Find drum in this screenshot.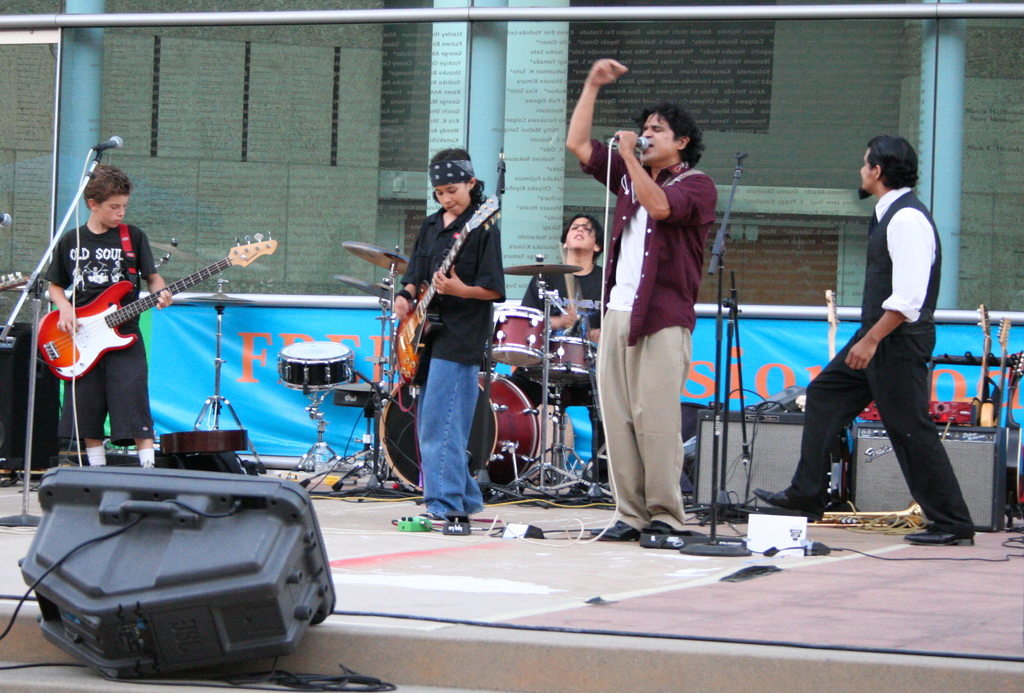
The bounding box for drum is 273, 335, 360, 403.
